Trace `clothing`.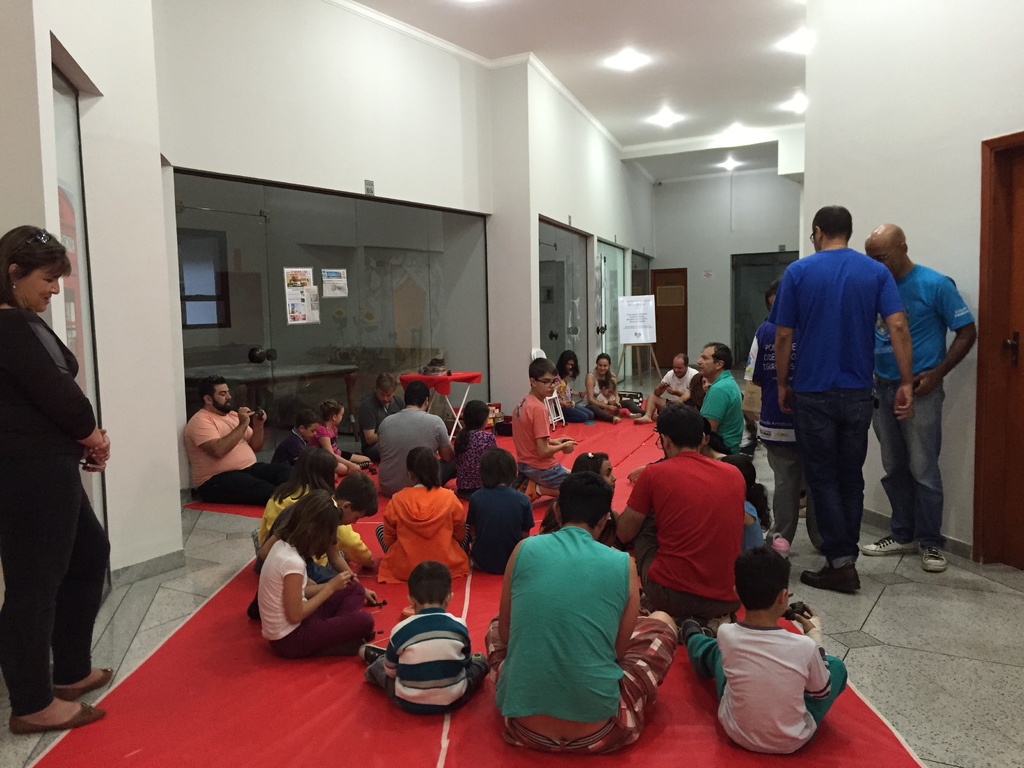
Traced to (635, 439, 747, 626).
